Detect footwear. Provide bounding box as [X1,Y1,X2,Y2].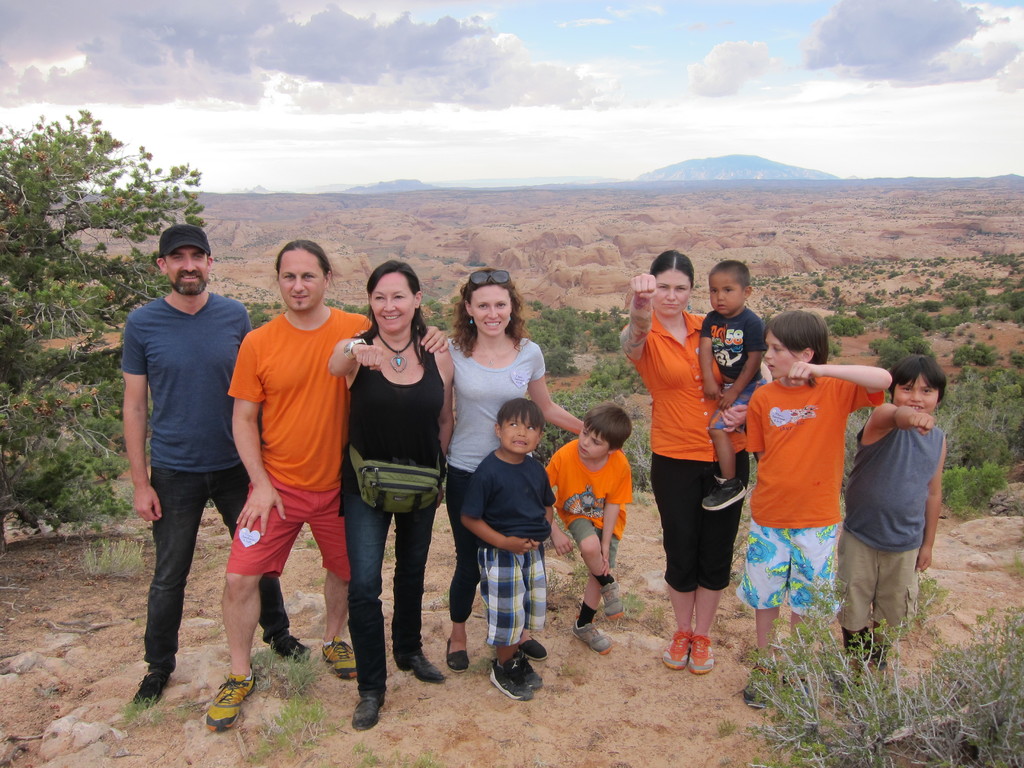
[320,639,367,680].
